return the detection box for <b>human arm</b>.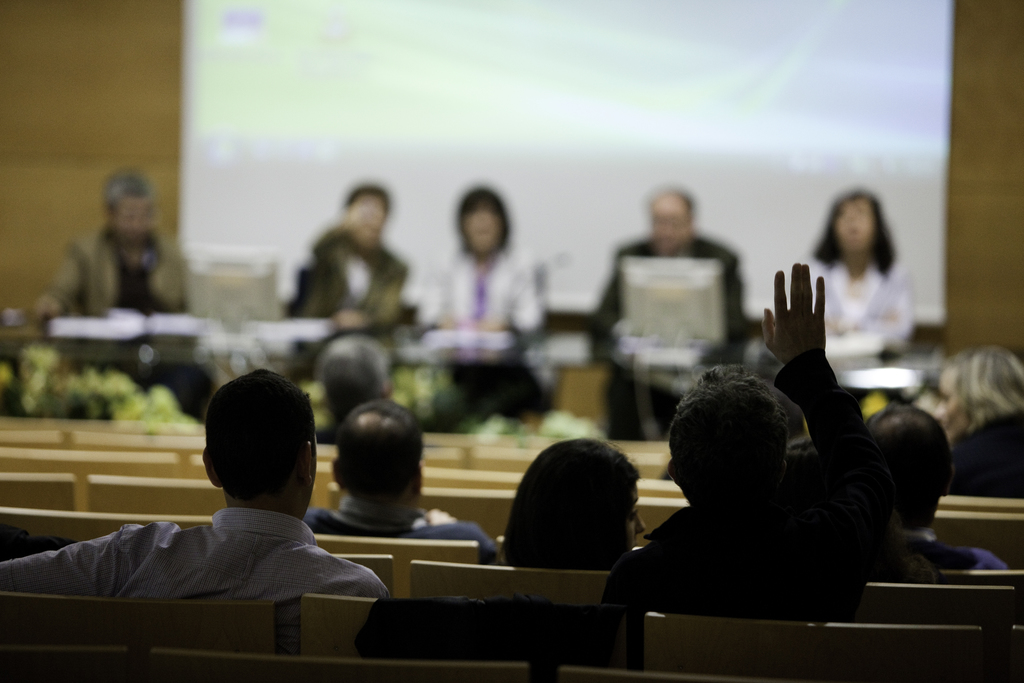
pyautogui.locateOnScreen(509, 255, 556, 355).
